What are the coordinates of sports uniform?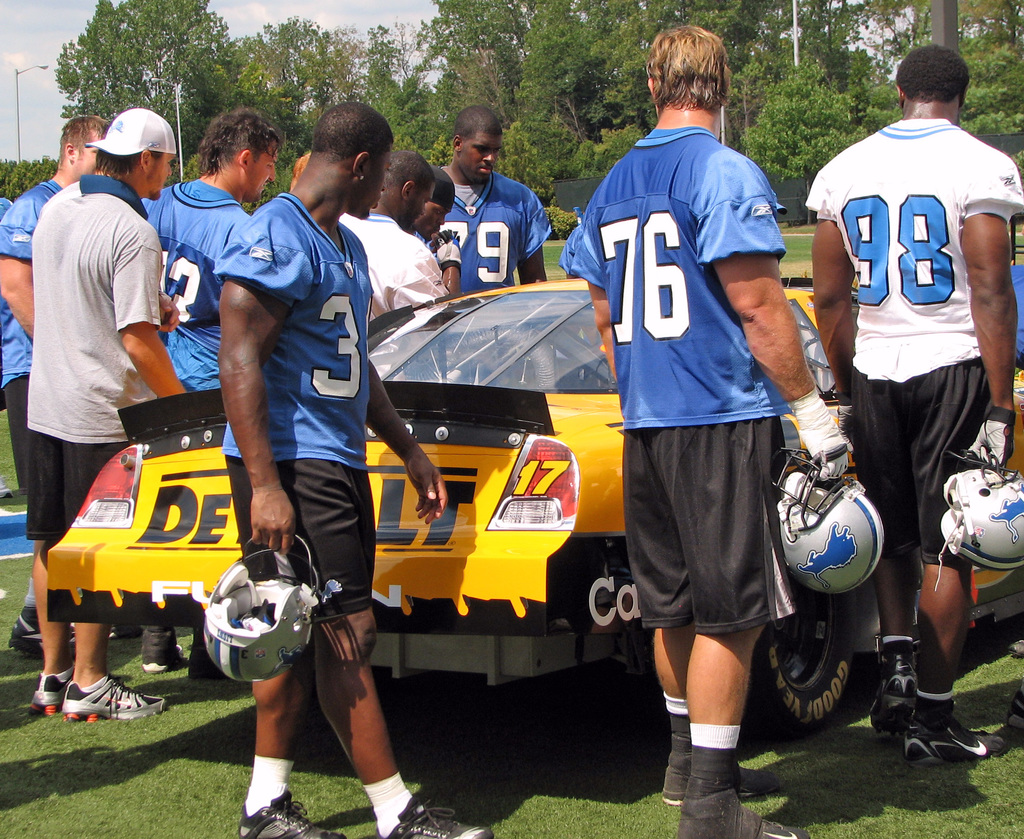
210:190:388:614.
